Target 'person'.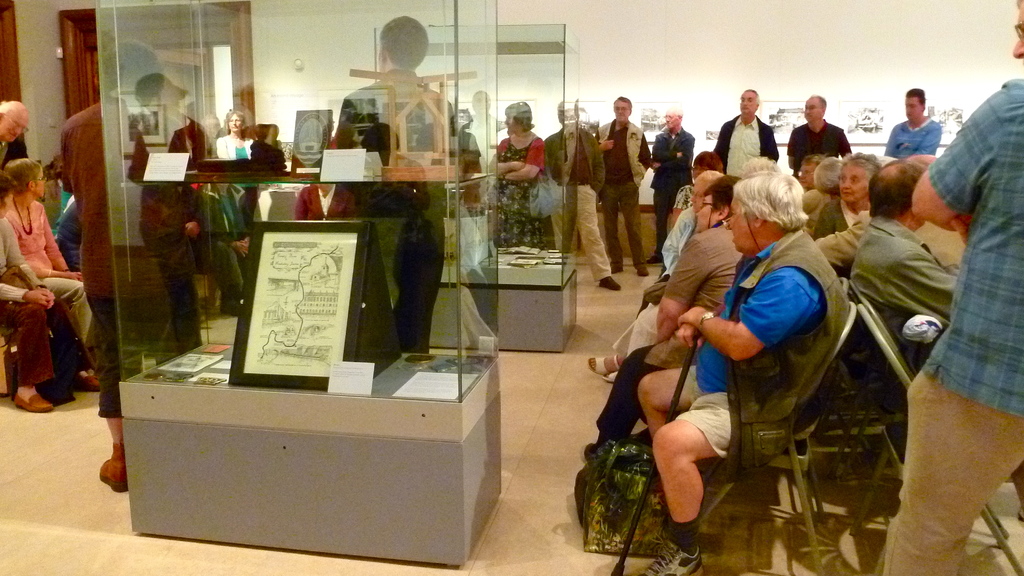
Target region: x1=547 y1=104 x2=619 y2=290.
